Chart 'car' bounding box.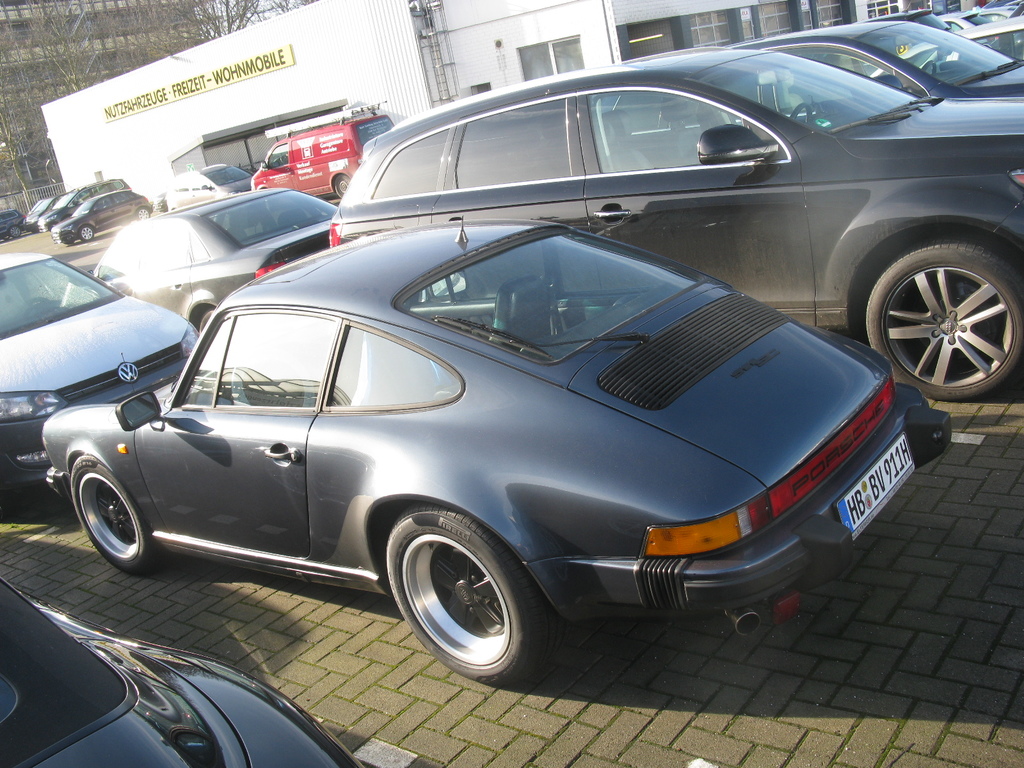
Charted: (x1=58, y1=206, x2=345, y2=351).
